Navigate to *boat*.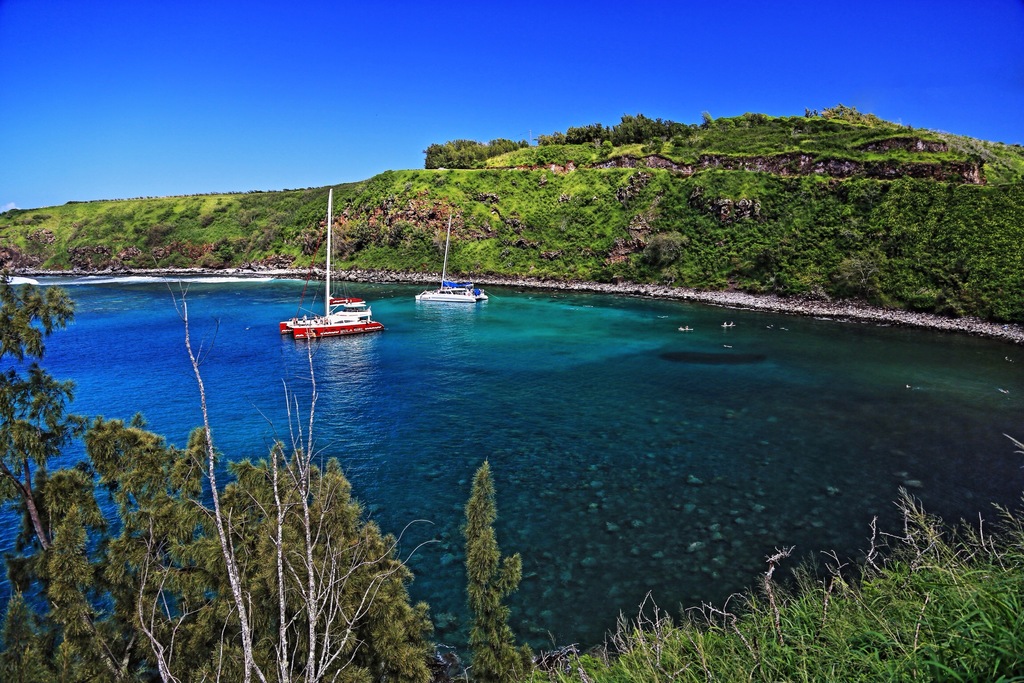
Navigation target: locate(412, 214, 485, 302).
